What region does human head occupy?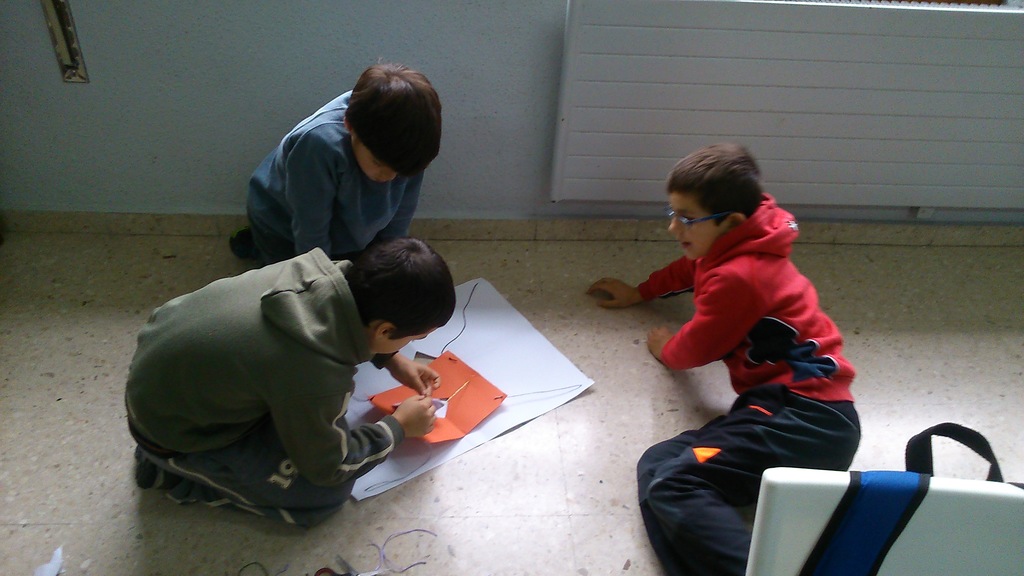
<bbox>330, 62, 450, 188</bbox>.
